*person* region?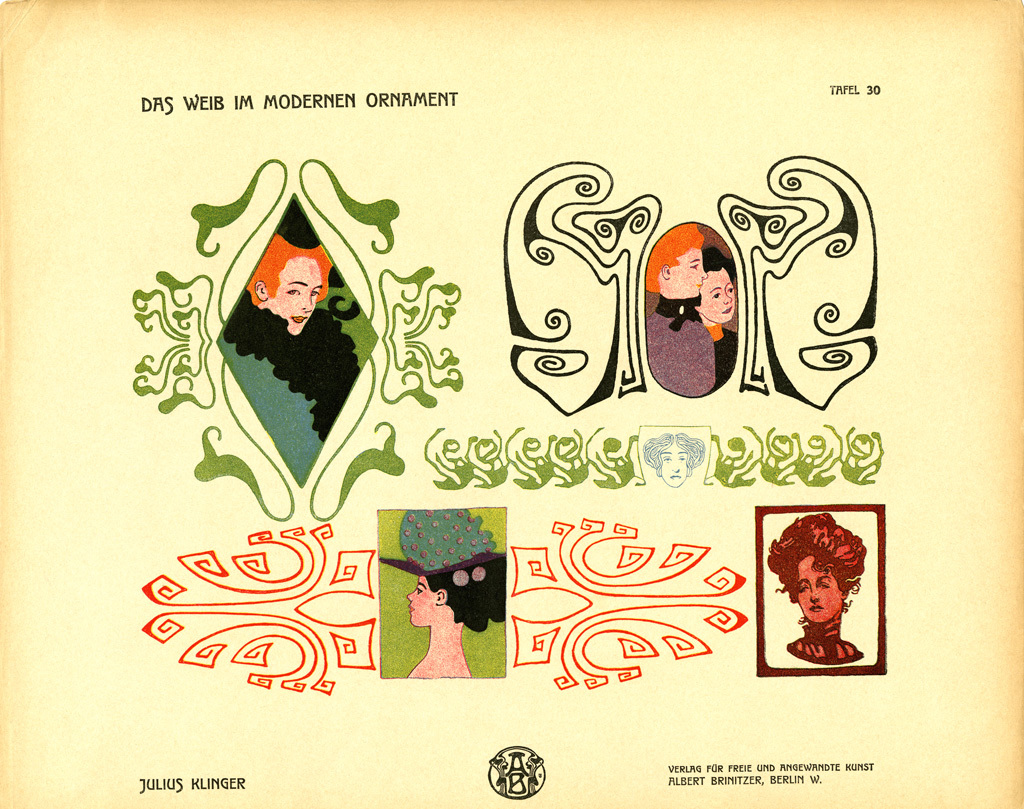
(644, 221, 714, 397)
